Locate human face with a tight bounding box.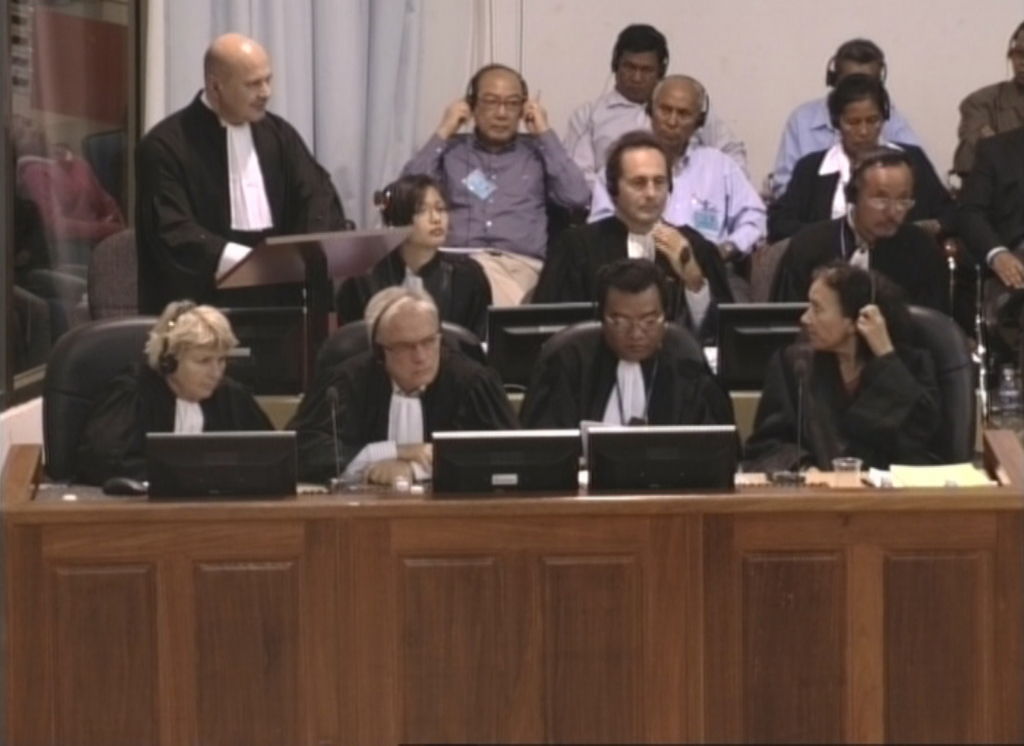
detection(382, 308, 442, 391).
